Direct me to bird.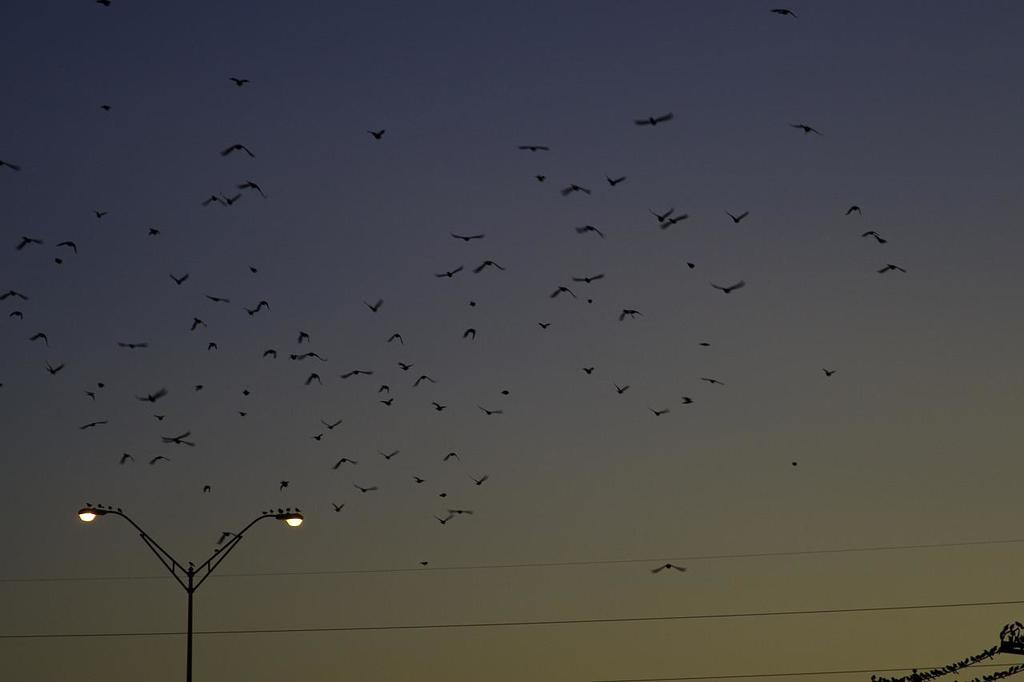
Direction: (370,127,382,135).
